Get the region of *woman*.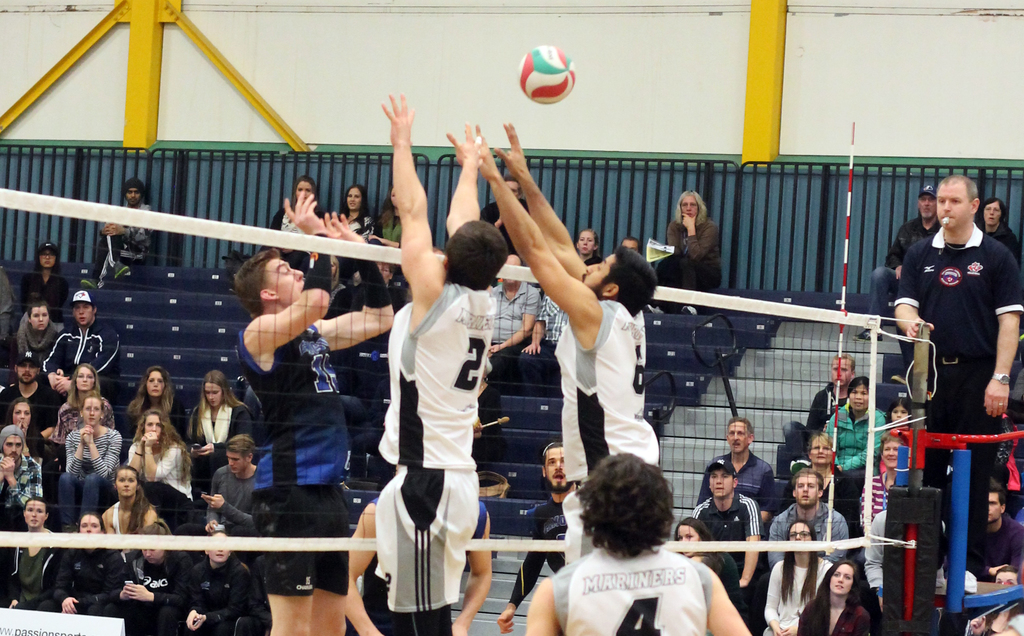
[0,400,58,464].
